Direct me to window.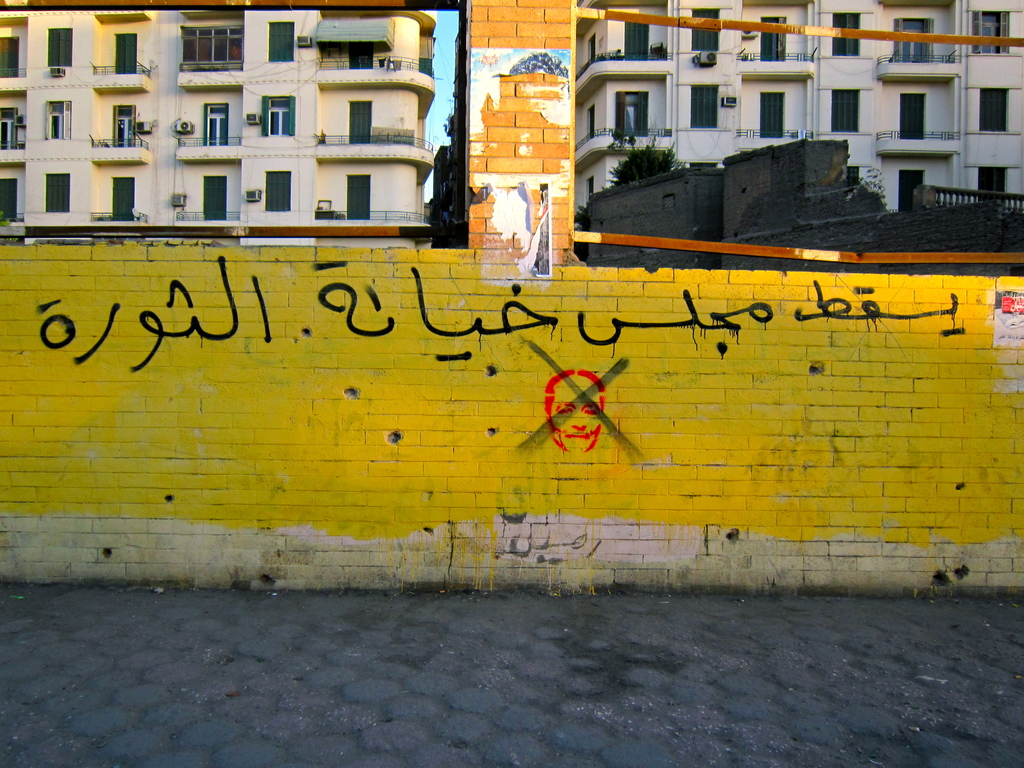
Direction: [267,22,295,66].
